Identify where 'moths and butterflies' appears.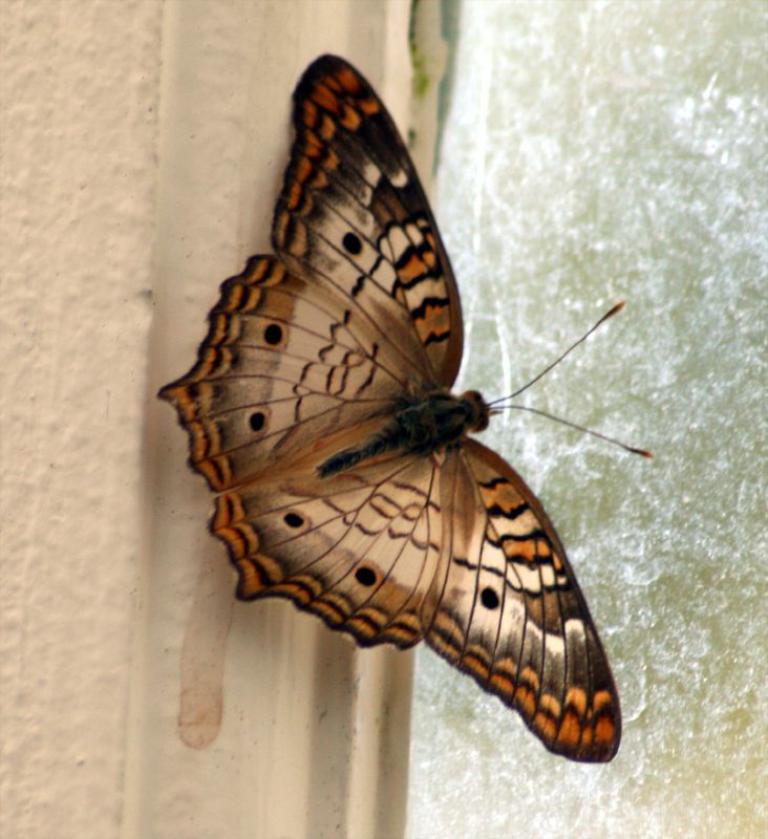
Appears at box(156, 47, 659, 765).
